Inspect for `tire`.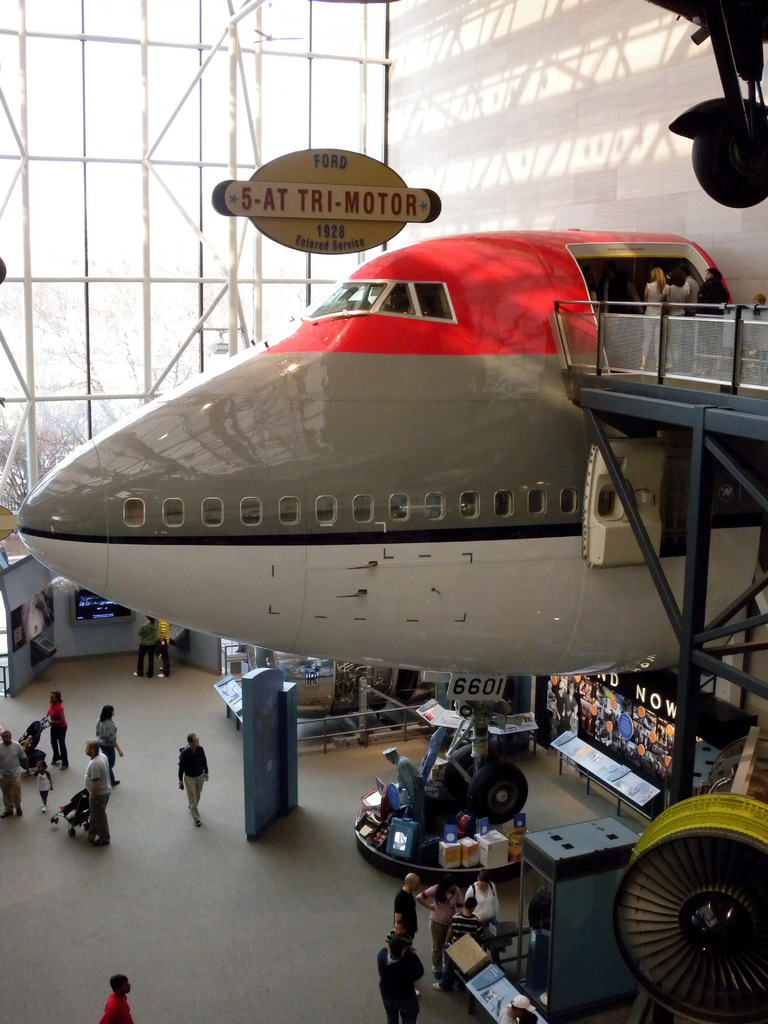
Inspection: 472, 760, 533, 826.
